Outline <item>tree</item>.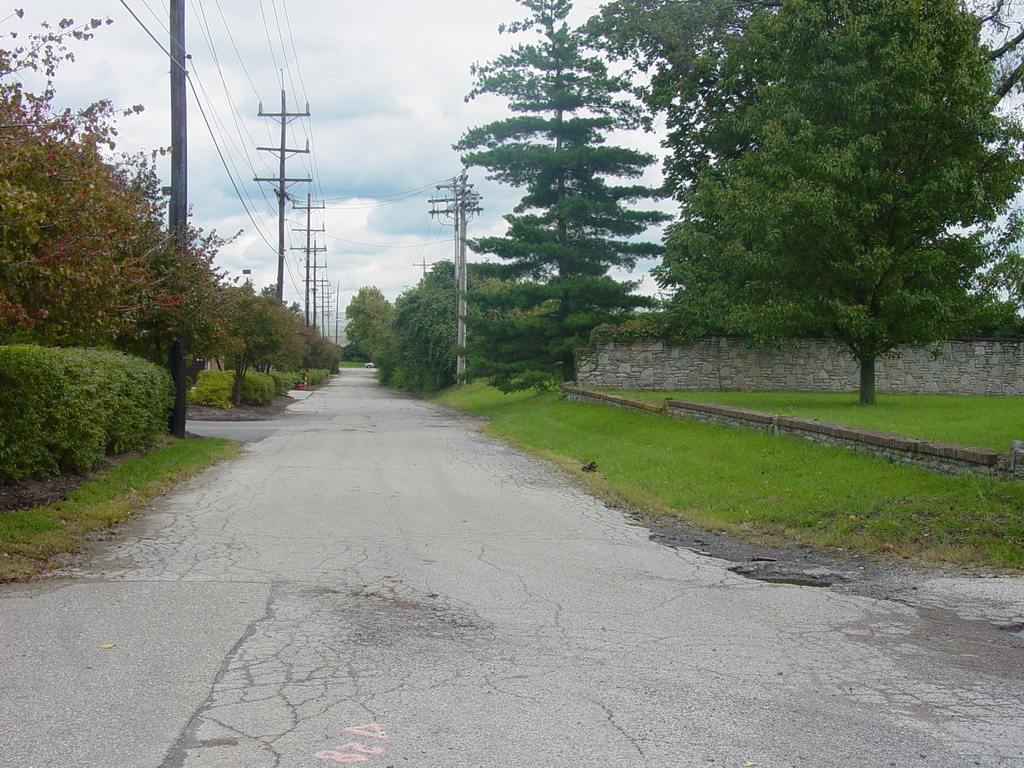
Outline: (444, 45, 701, 394).
